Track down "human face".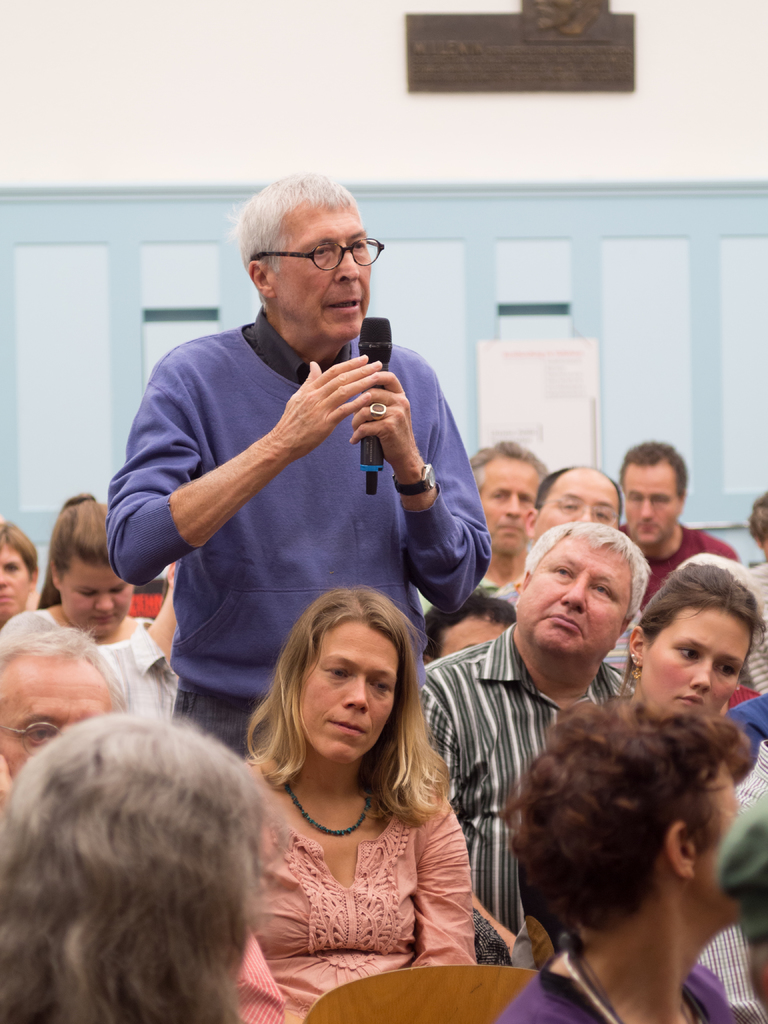
Tracked to x1=0, y1=545, x2=28, y2=619.
